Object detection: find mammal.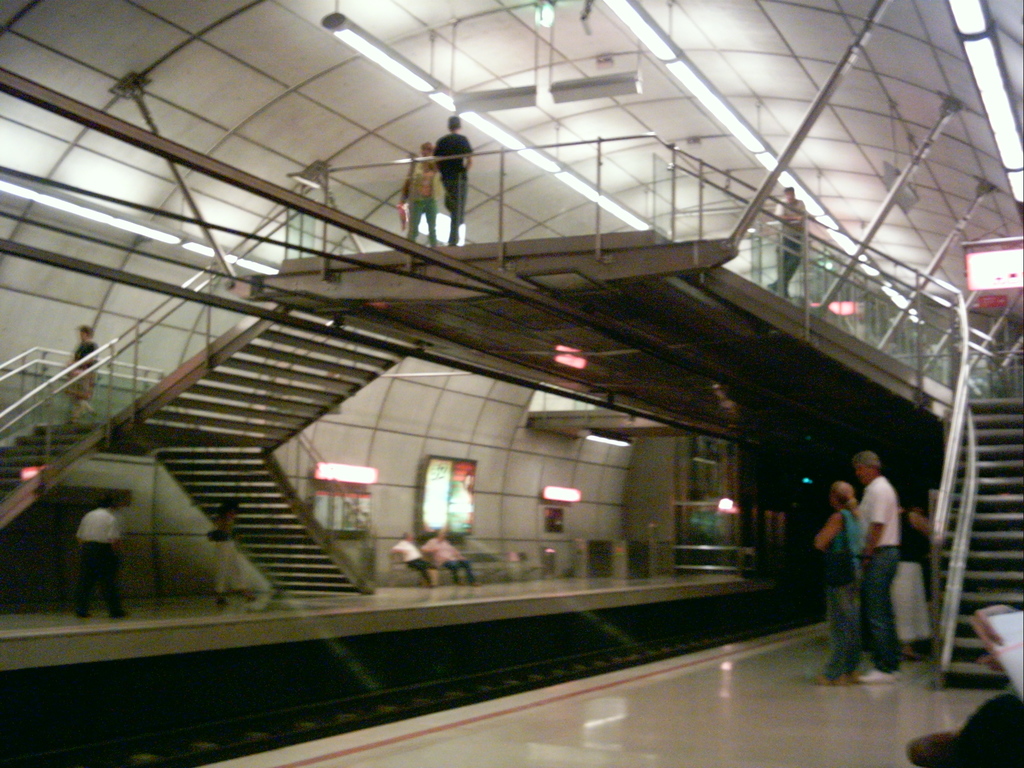
{"x1": 911, "y1": 693, "x2": 1023, "y2": 764}.
